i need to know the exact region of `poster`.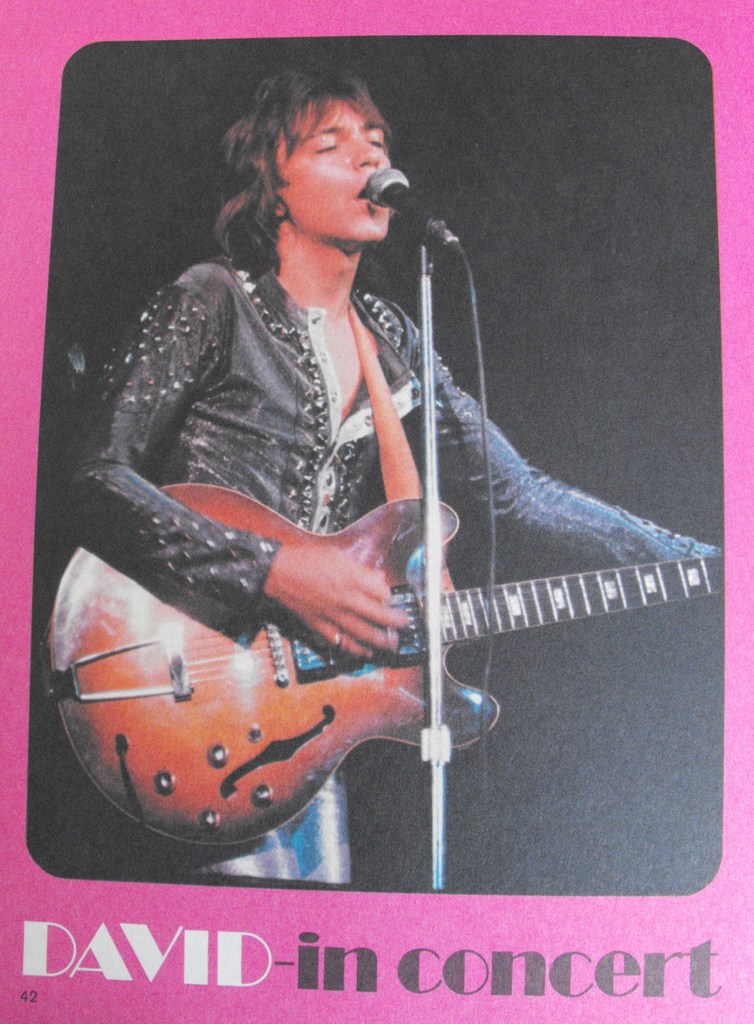
Region: rect(0, 0, 753, 1023).
